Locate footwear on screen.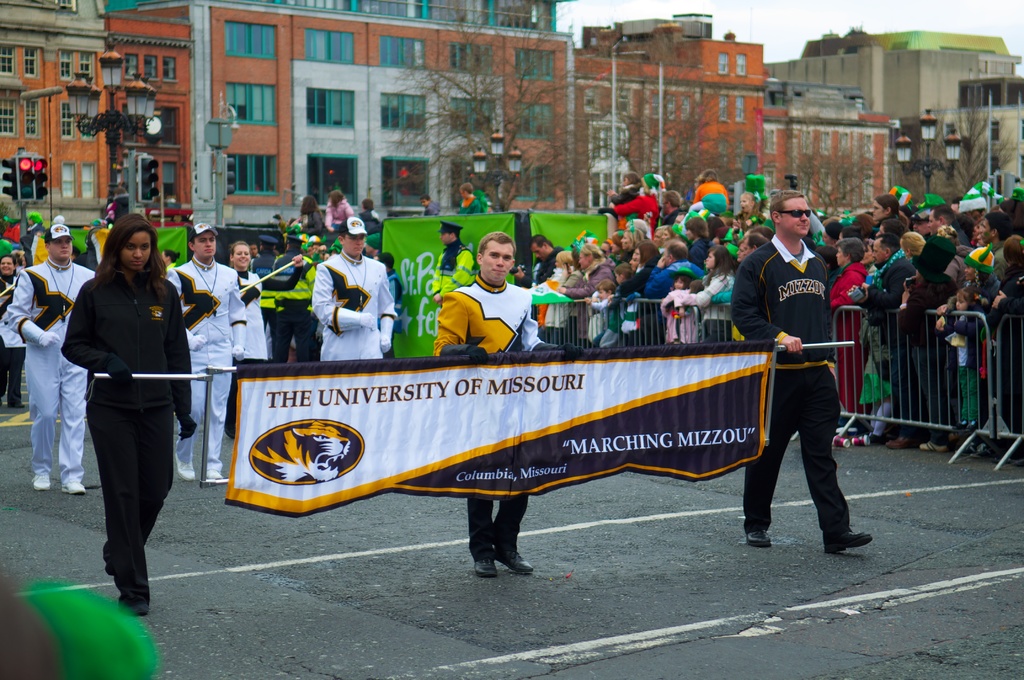
On screen at rect(8, 402, 26, 408).
